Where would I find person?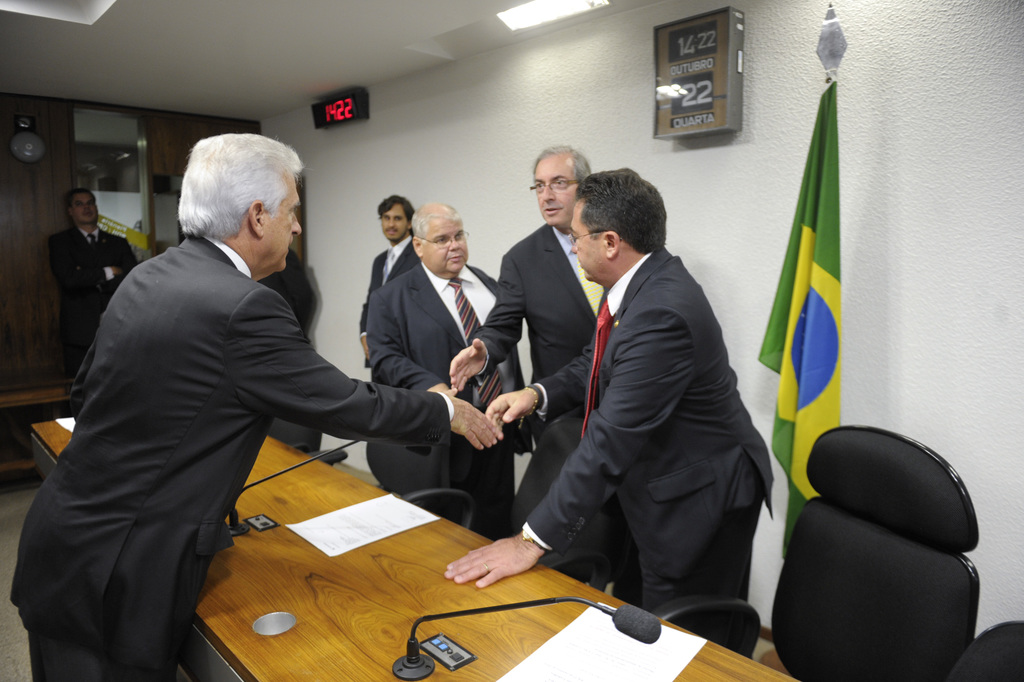
At rect(45, 190, 137, 374).
